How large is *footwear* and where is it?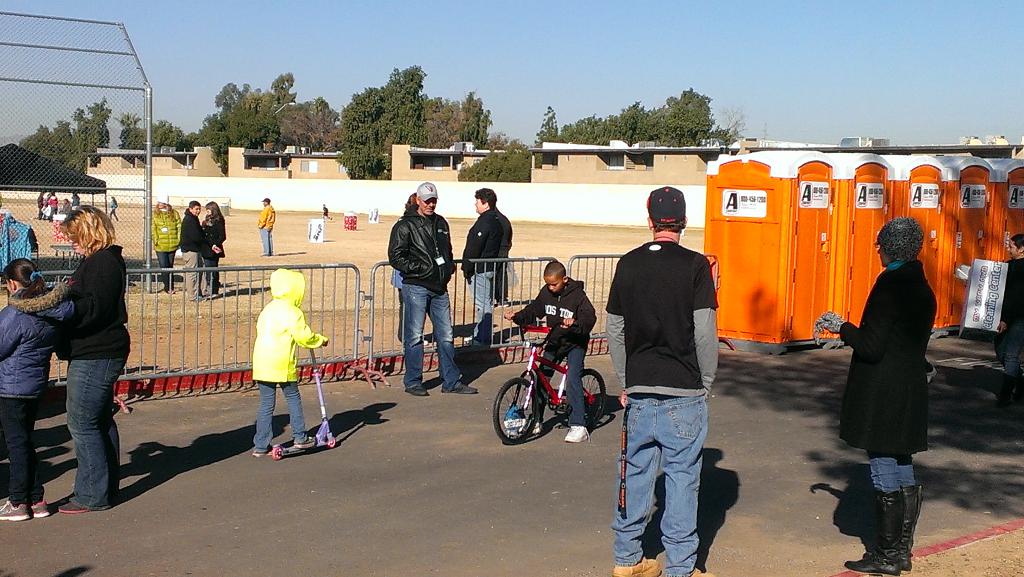
Bounding box: bbox=[34, 497, 52, 519].
